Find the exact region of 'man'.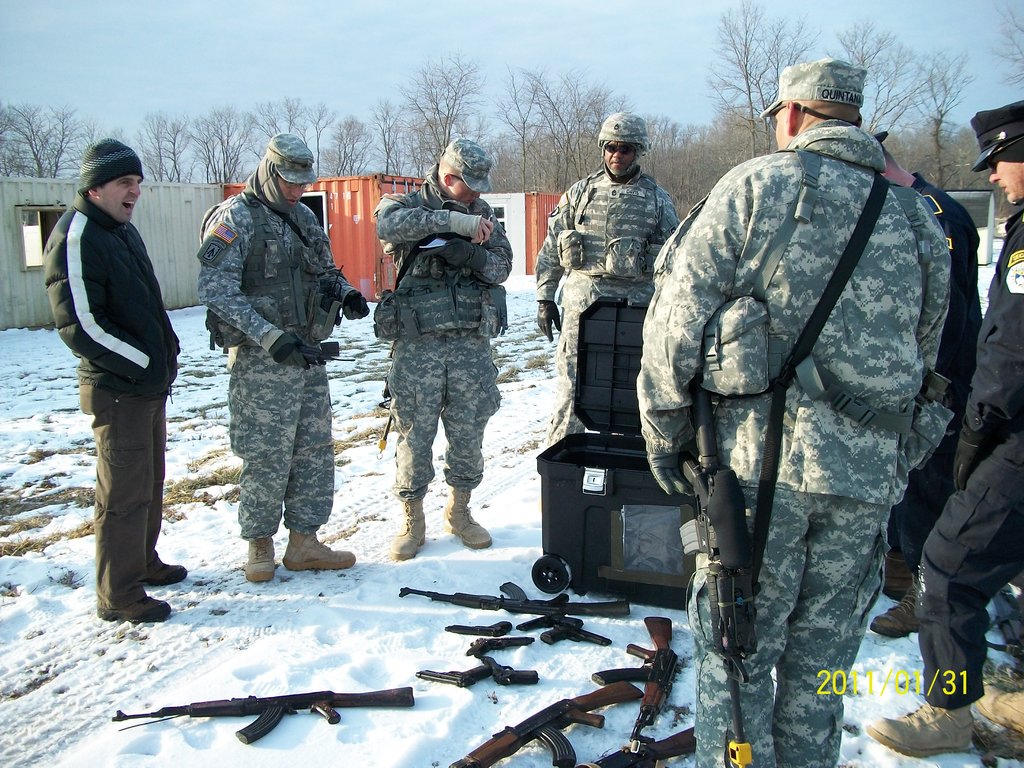
Exact region: [left=865, top=100, right=1023, bottom=755].
